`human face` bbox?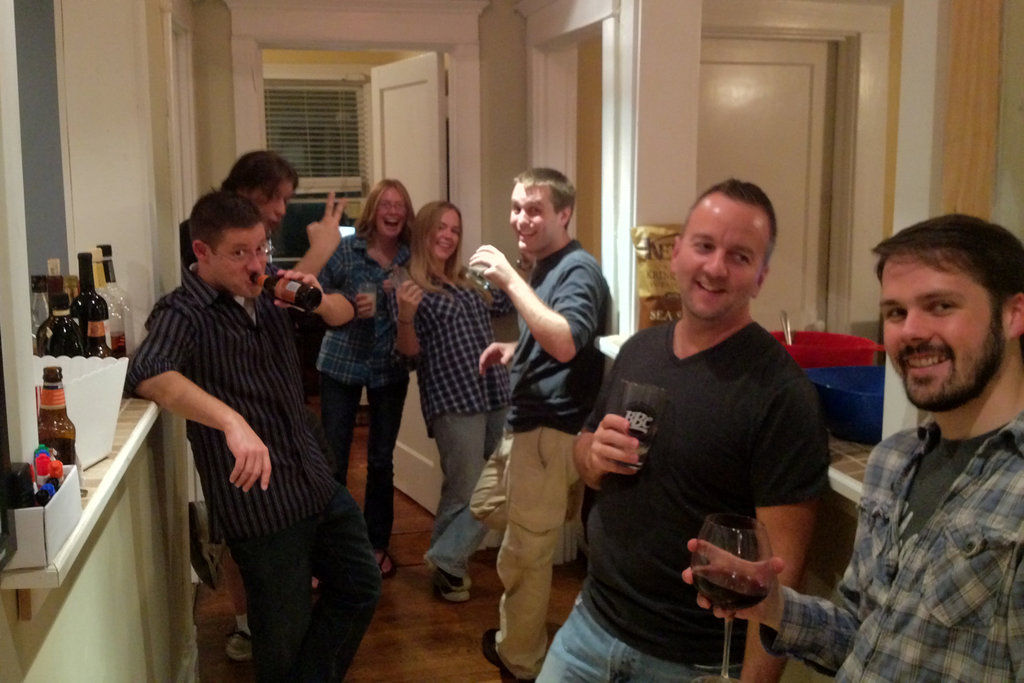
BBox(511, 186, 561, 255)
